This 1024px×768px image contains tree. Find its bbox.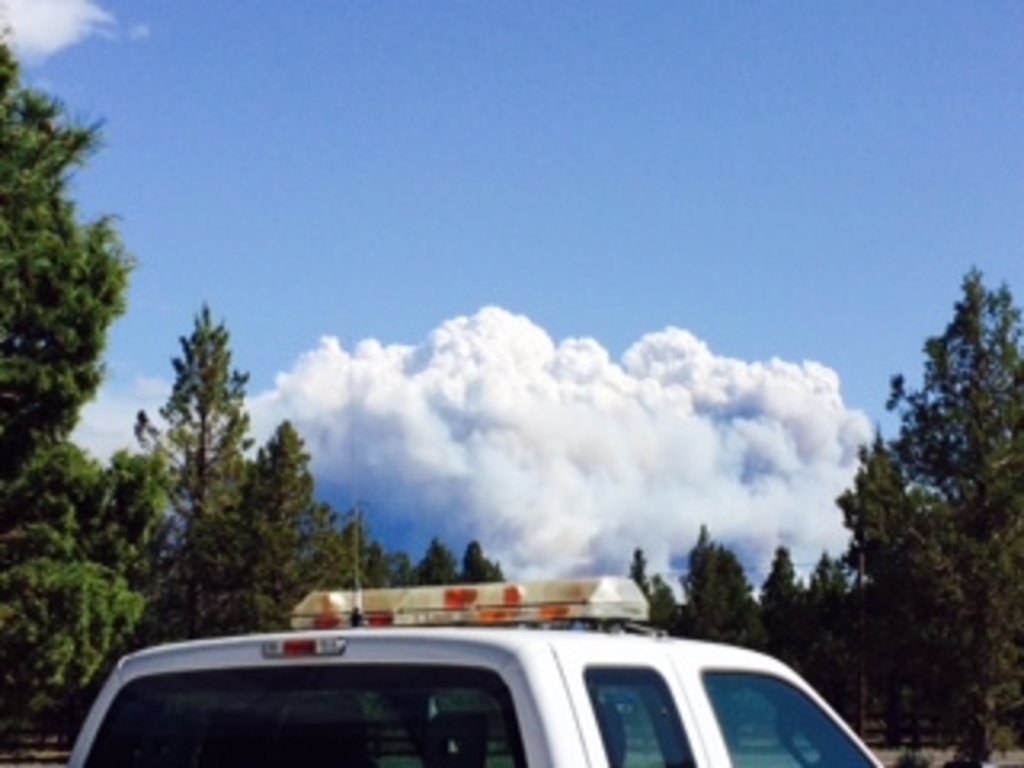
Rect(147, 304, 227, 640).
